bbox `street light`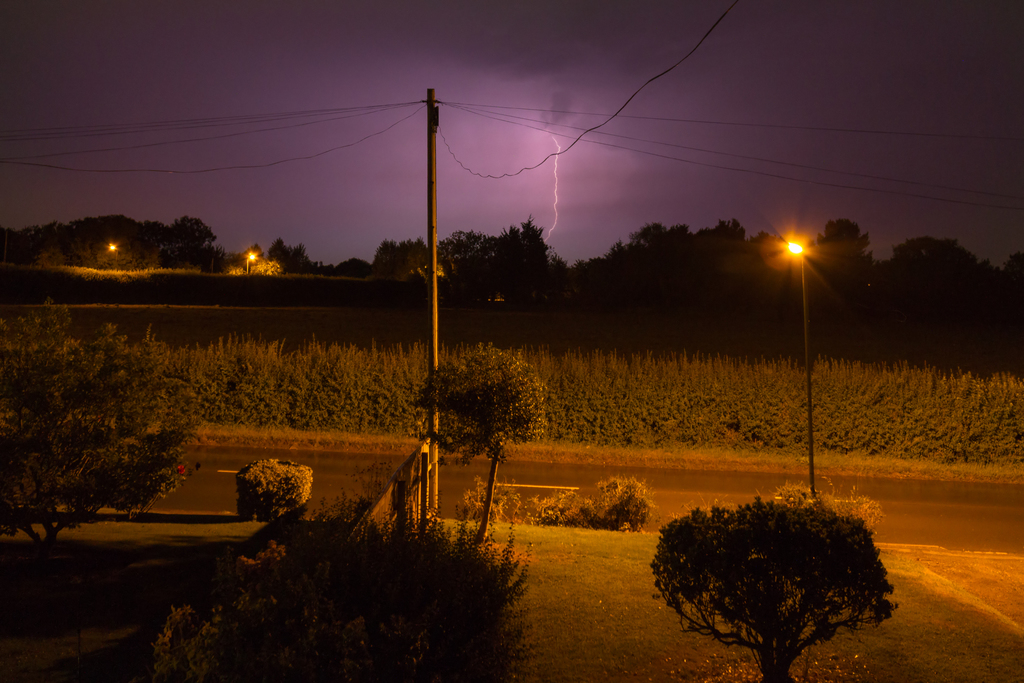
[102, 243, 121, 269]
